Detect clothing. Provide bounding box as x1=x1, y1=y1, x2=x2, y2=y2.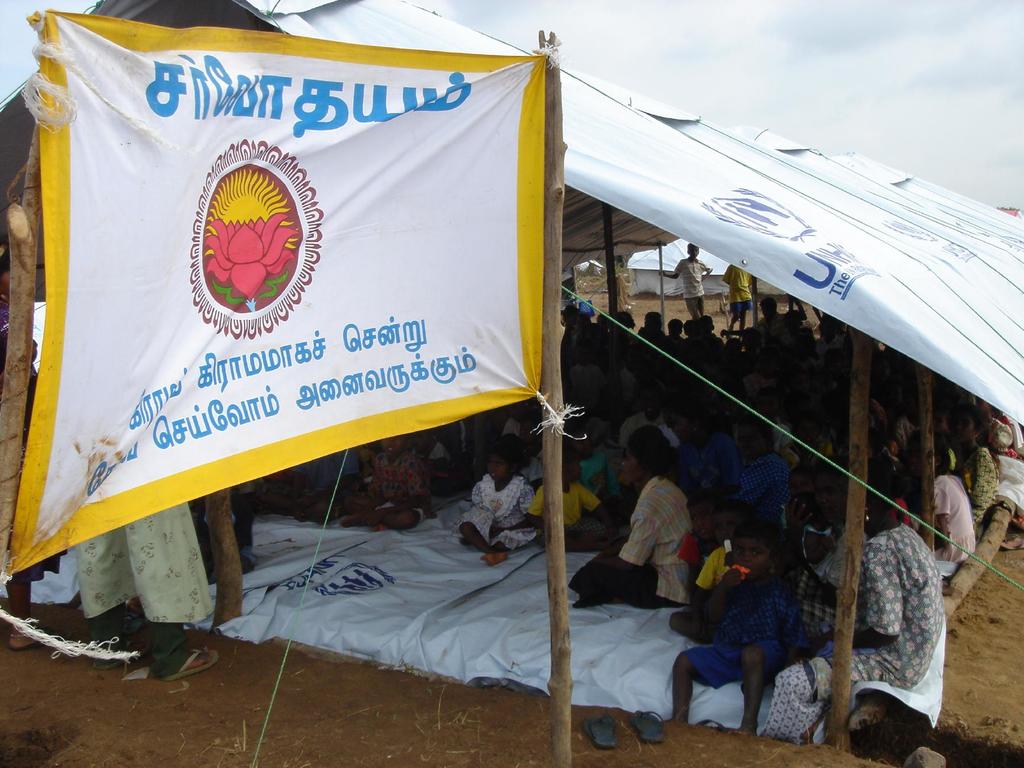
x1=723, y1=264, x2=752, y2=317.
